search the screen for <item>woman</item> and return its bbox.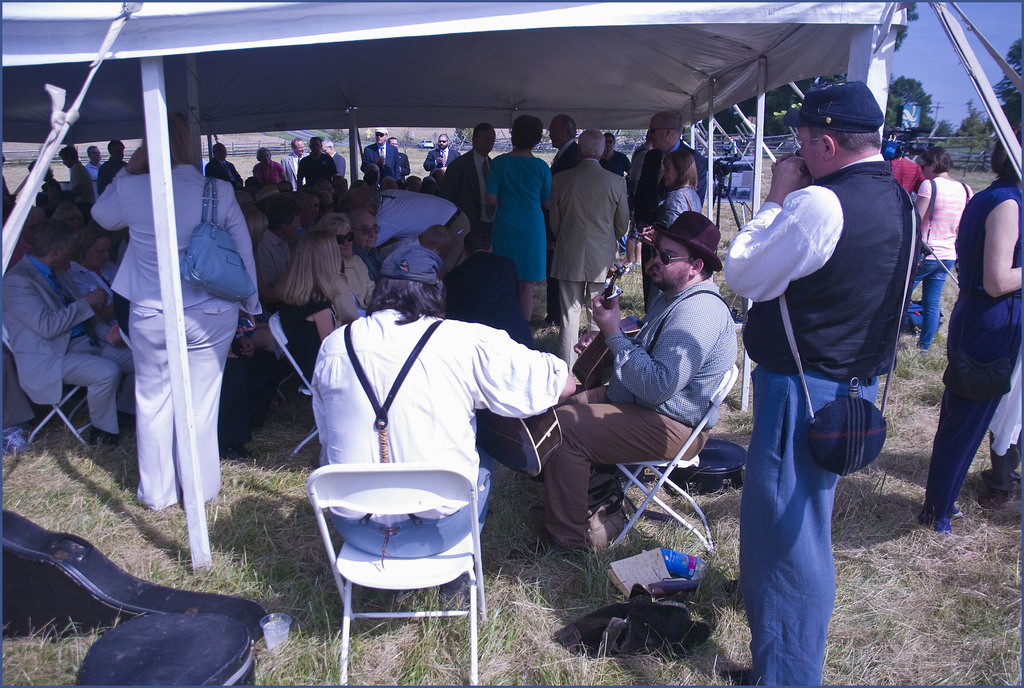
Found: <box>486,118,556,324</box>.
